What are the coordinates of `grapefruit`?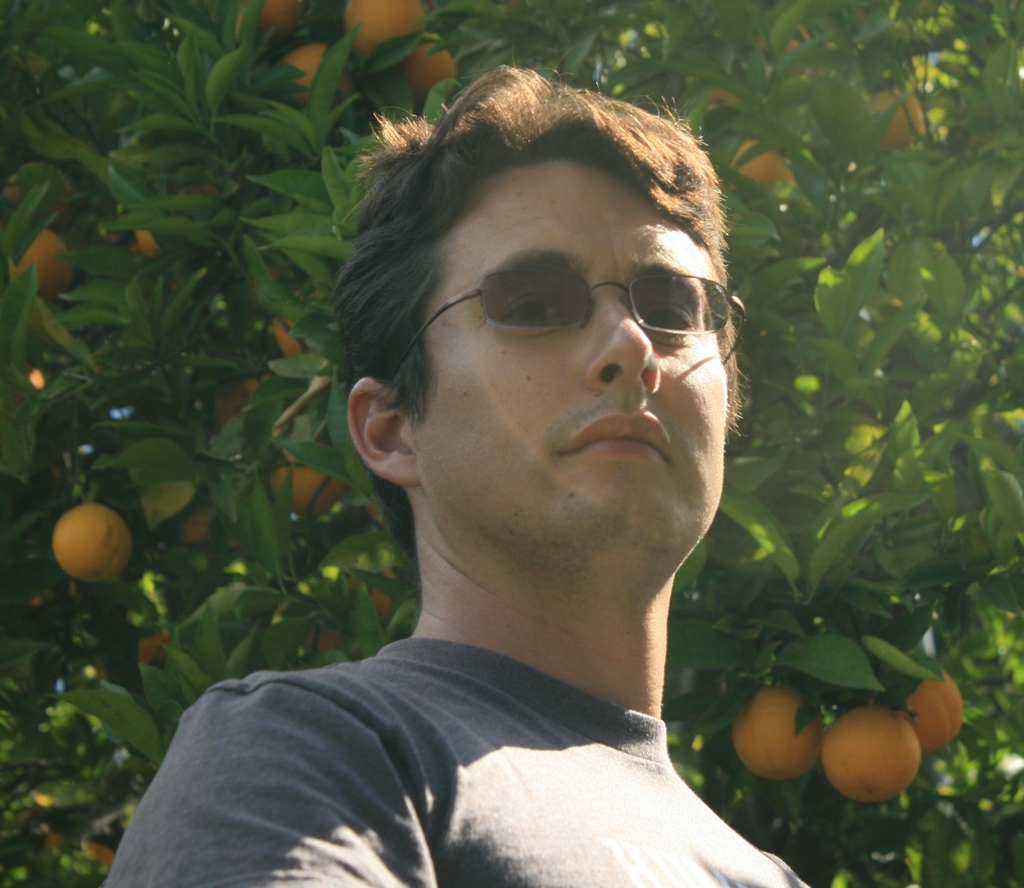
{"x1": 57, "y1": 509, "x2": 132, "y2": 579}.
